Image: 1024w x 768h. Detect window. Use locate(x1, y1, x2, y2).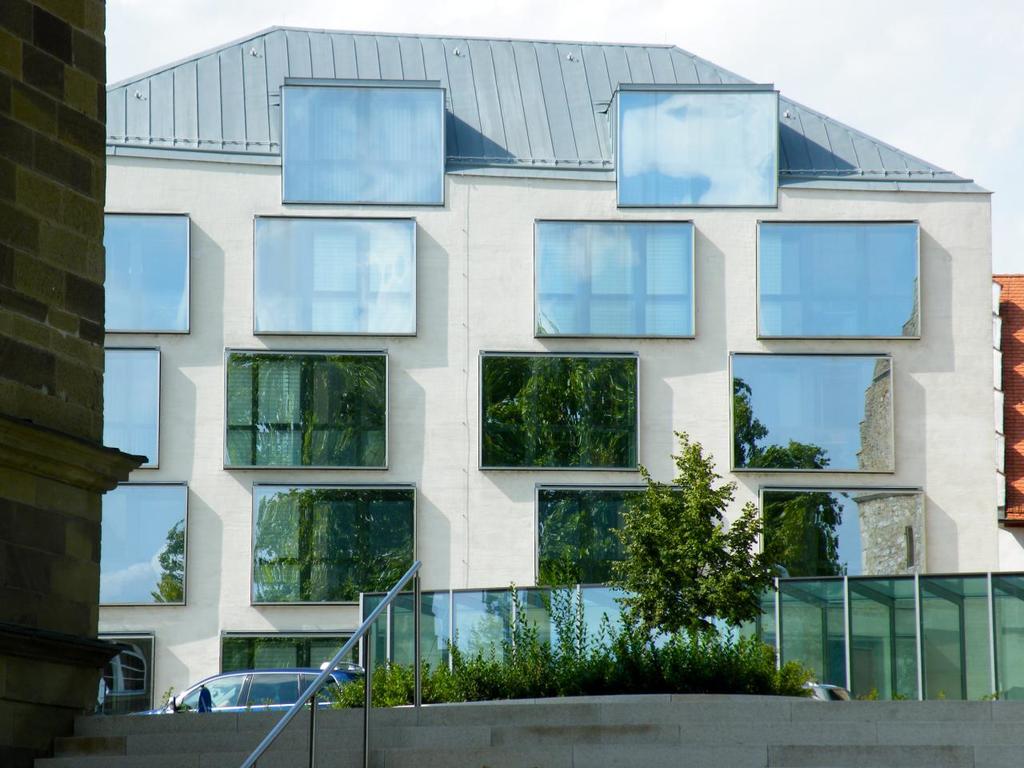
locate(253, 484, 423, 604).
